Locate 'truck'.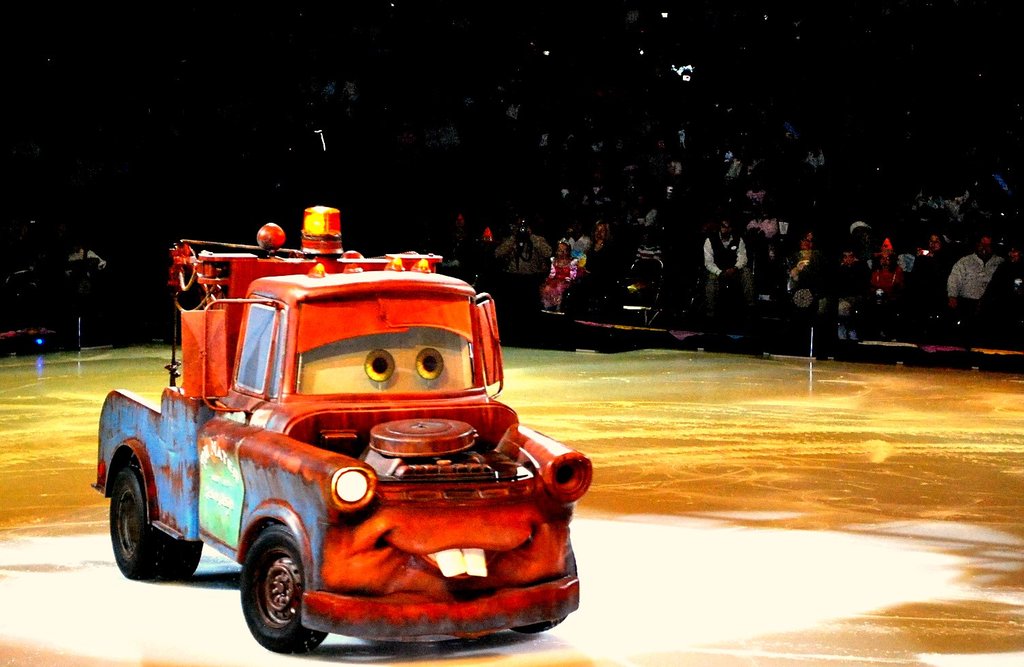
Bounding box: l=109, t=224, r=590, b=662.
